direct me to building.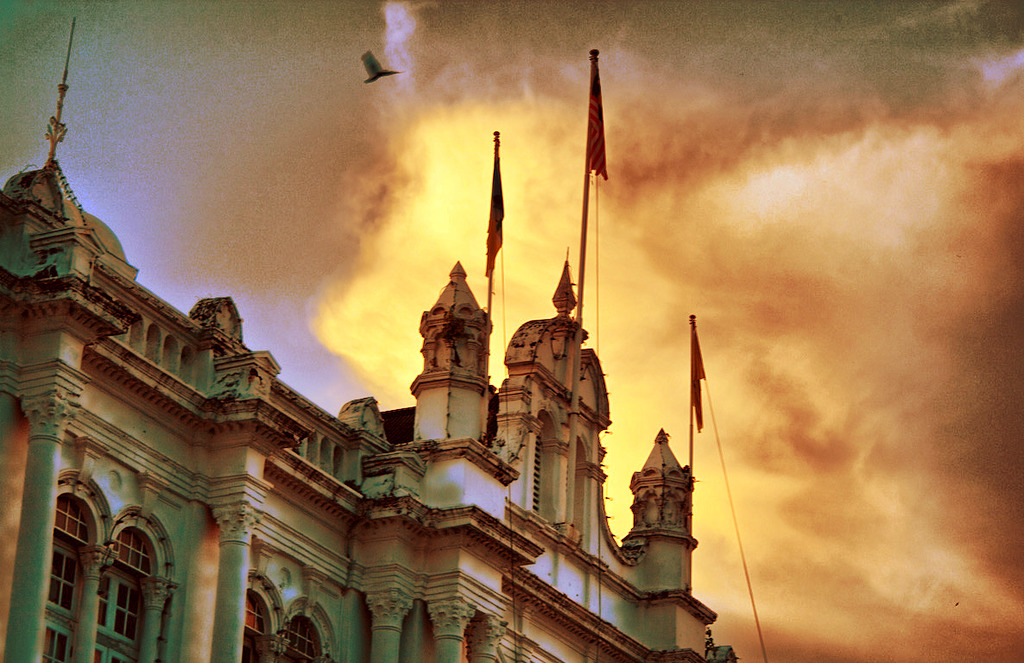
Direction: l=1, t=16, r=737, b=662.
